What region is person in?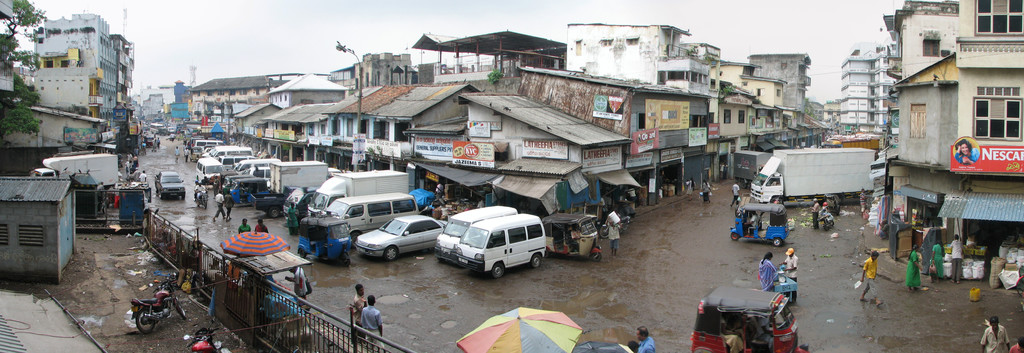
[x1=637, y1=326, x2=655, y2=352].
